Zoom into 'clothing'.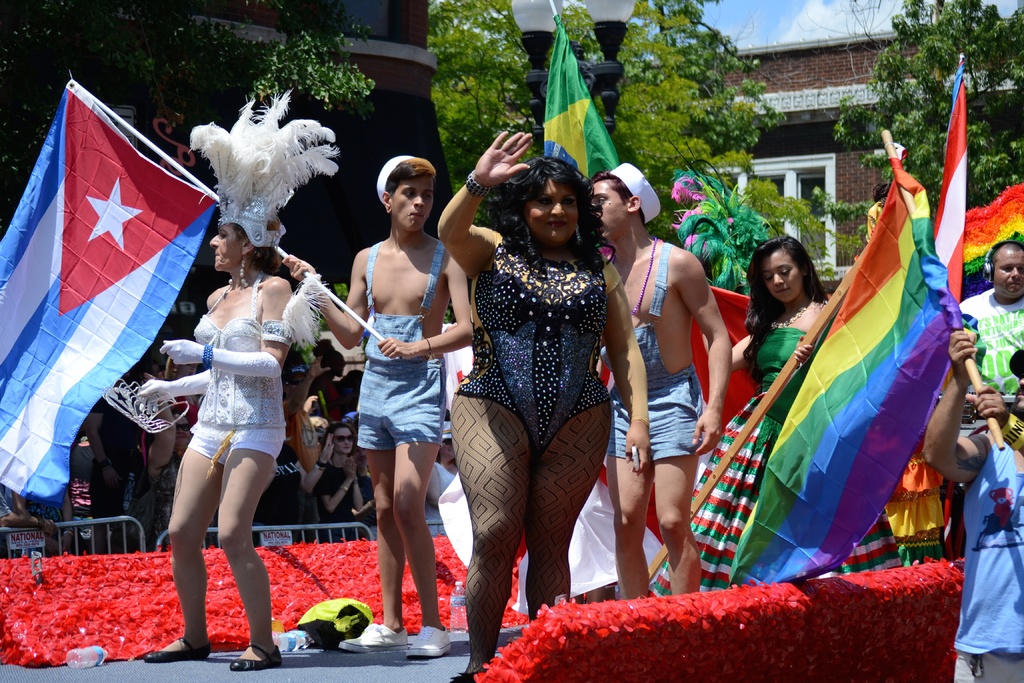
Zoom target: bbox(356, 239, 442, 445).
